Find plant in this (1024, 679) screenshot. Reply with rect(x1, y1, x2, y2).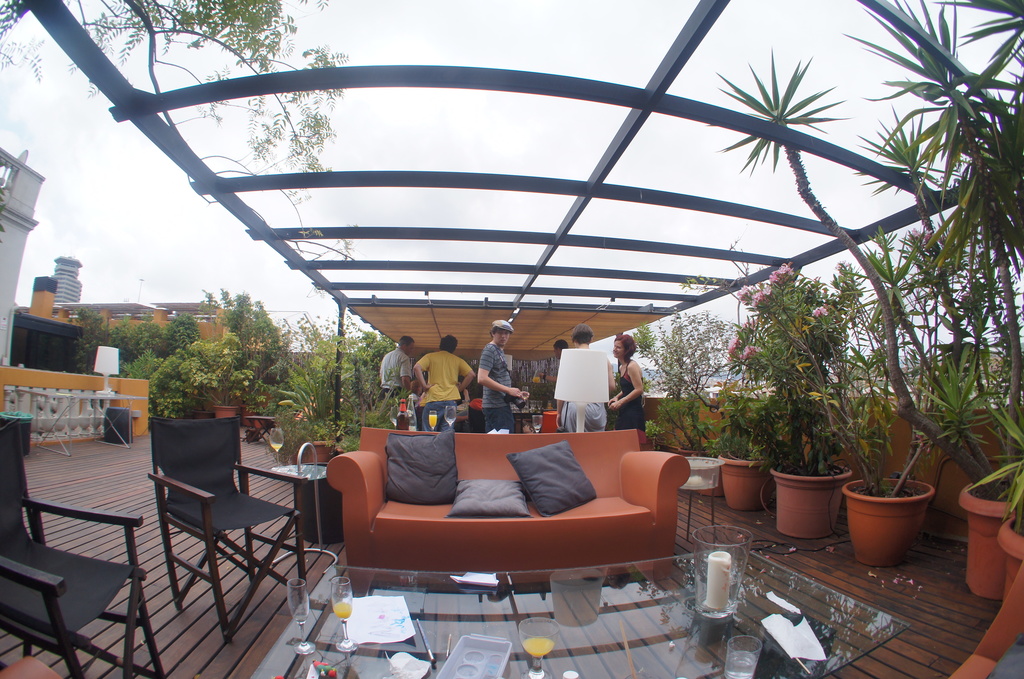
rect(646, 399, 719, 462).
